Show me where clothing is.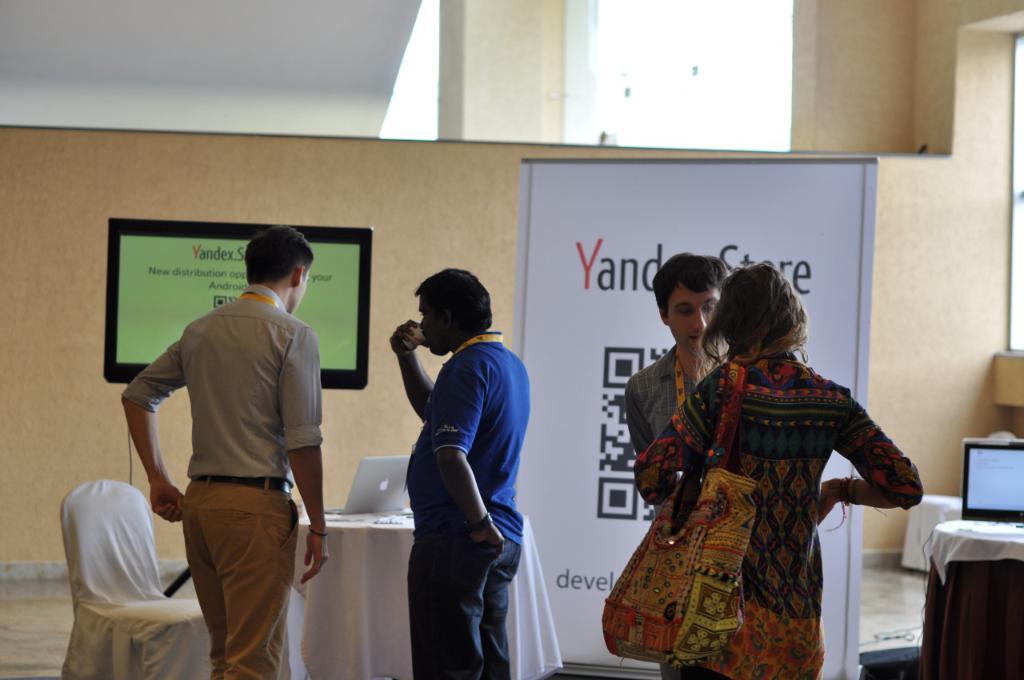
clothing is at locate(406, 542, 525, 679).
